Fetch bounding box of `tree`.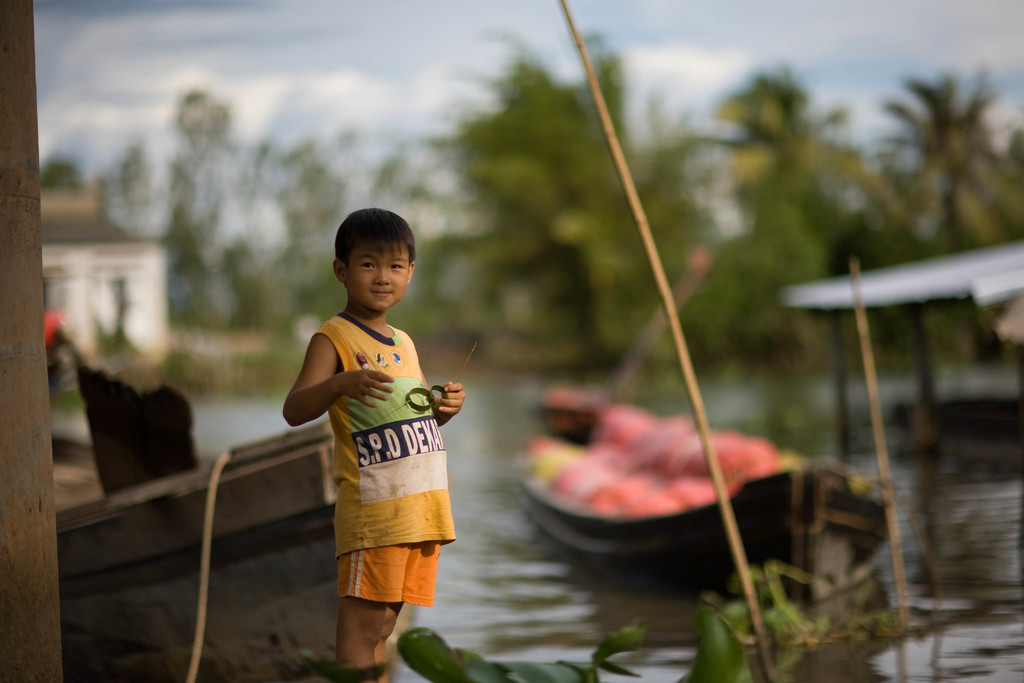
Bbox: 100, 151, 152, 225.
